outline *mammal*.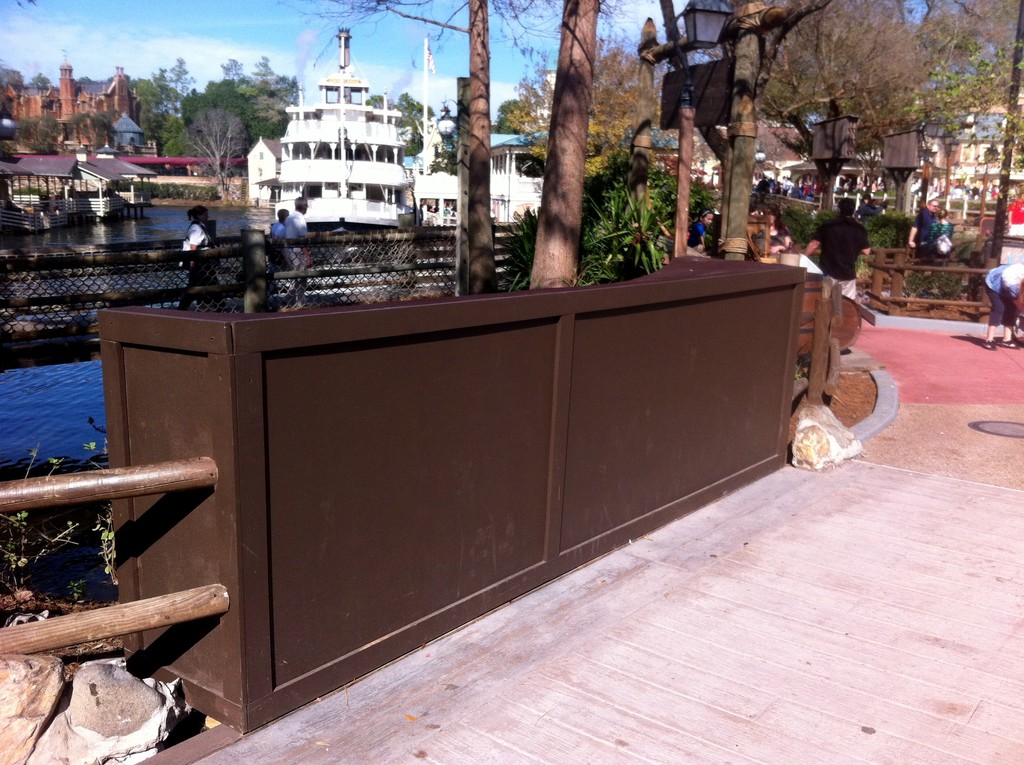
Outline: box=[270, 209, 289, 235].
